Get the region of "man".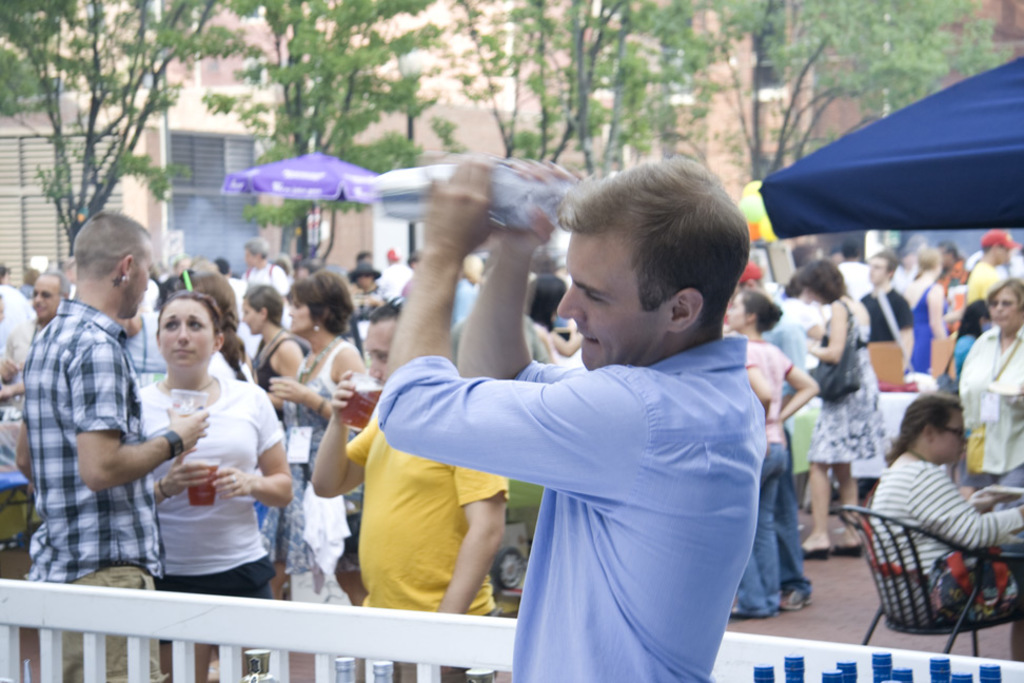
(x1=344, y1=258, x2=390, y2=299).
